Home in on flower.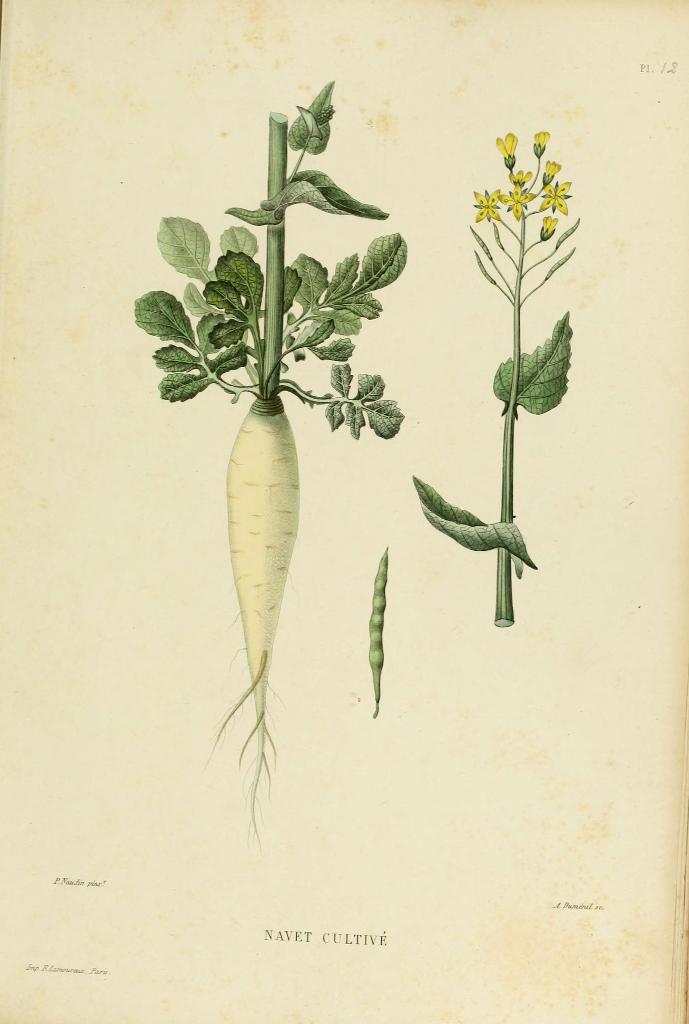
Homed in at [470,186,501,224].
